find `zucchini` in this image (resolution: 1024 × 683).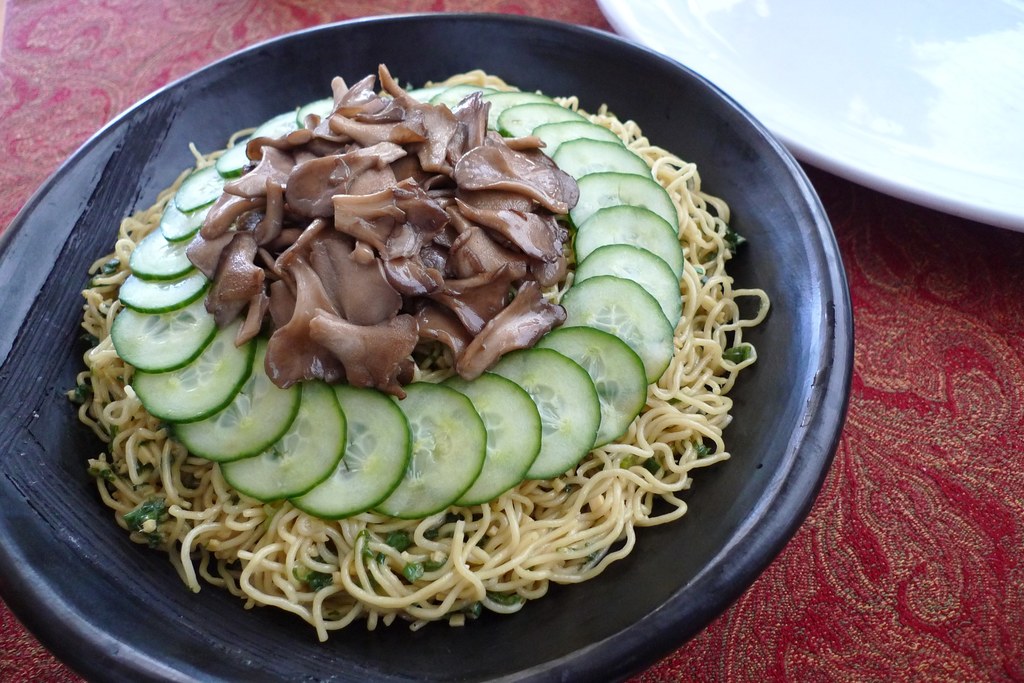
BBox(253, 106, 296, 147).
